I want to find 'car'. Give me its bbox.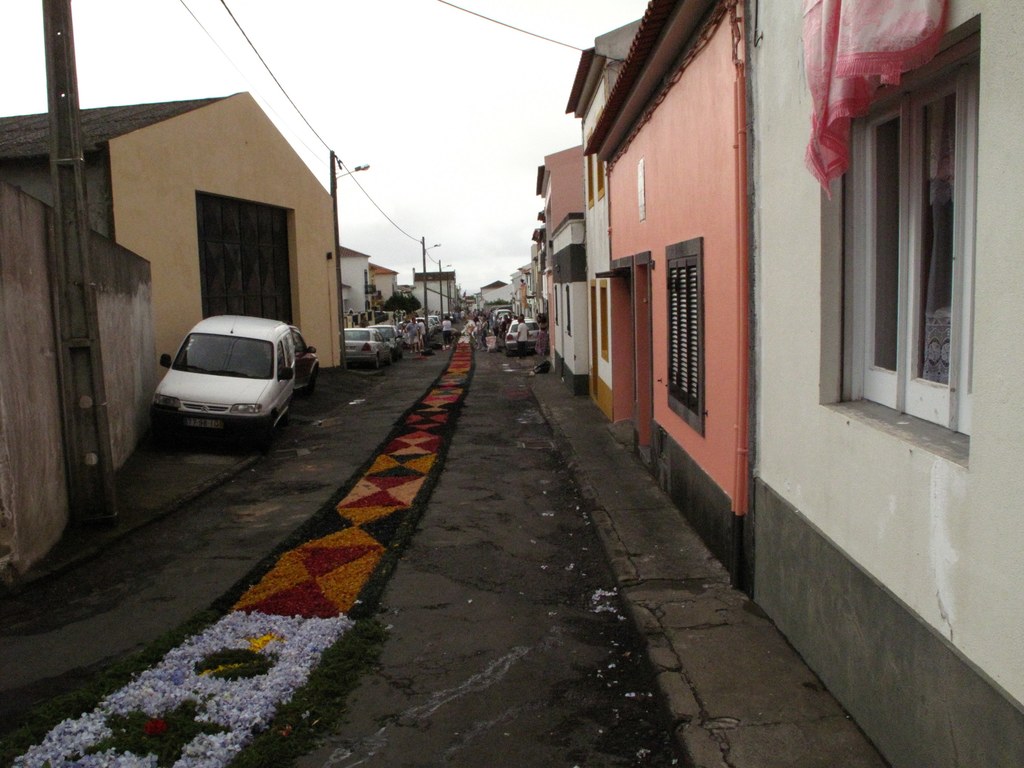
left=508, top=310, right=547, bottom=358.
